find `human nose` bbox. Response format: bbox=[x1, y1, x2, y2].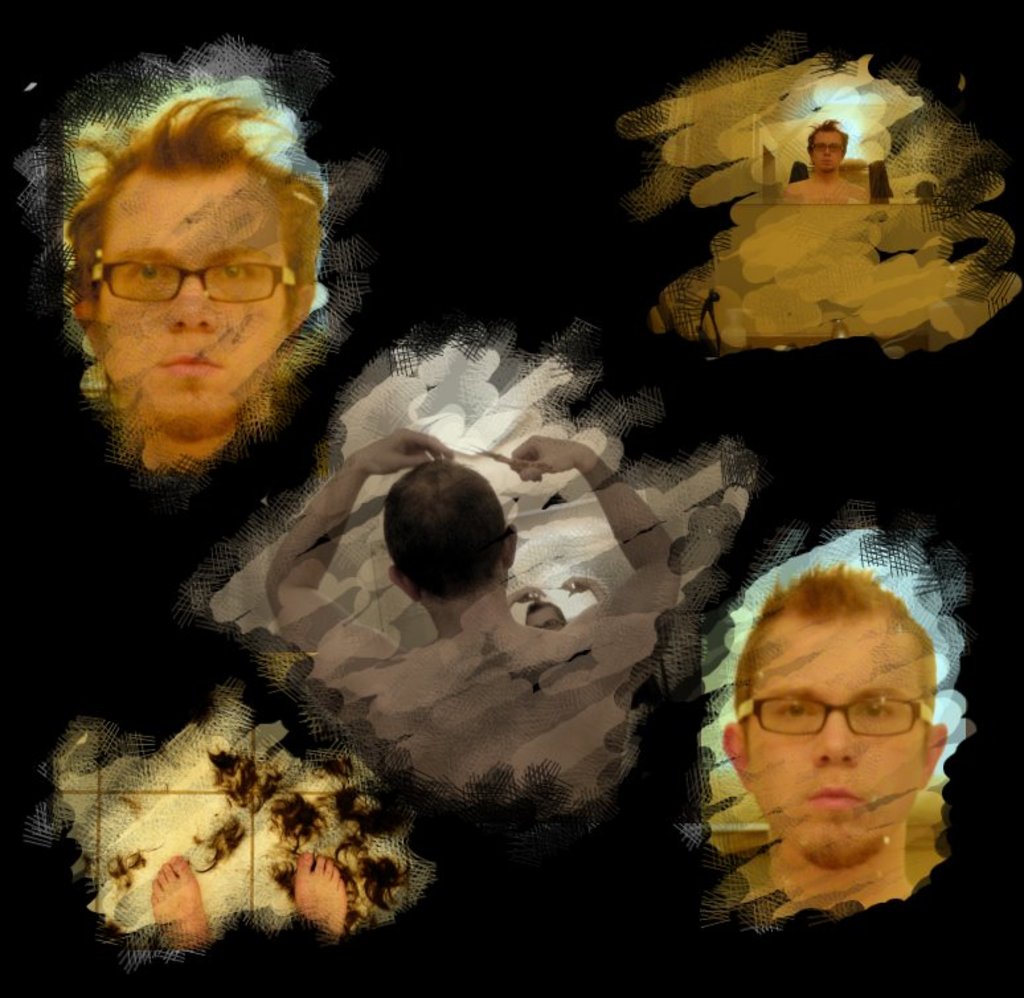
bbox=[814, 709, 855, 765].
